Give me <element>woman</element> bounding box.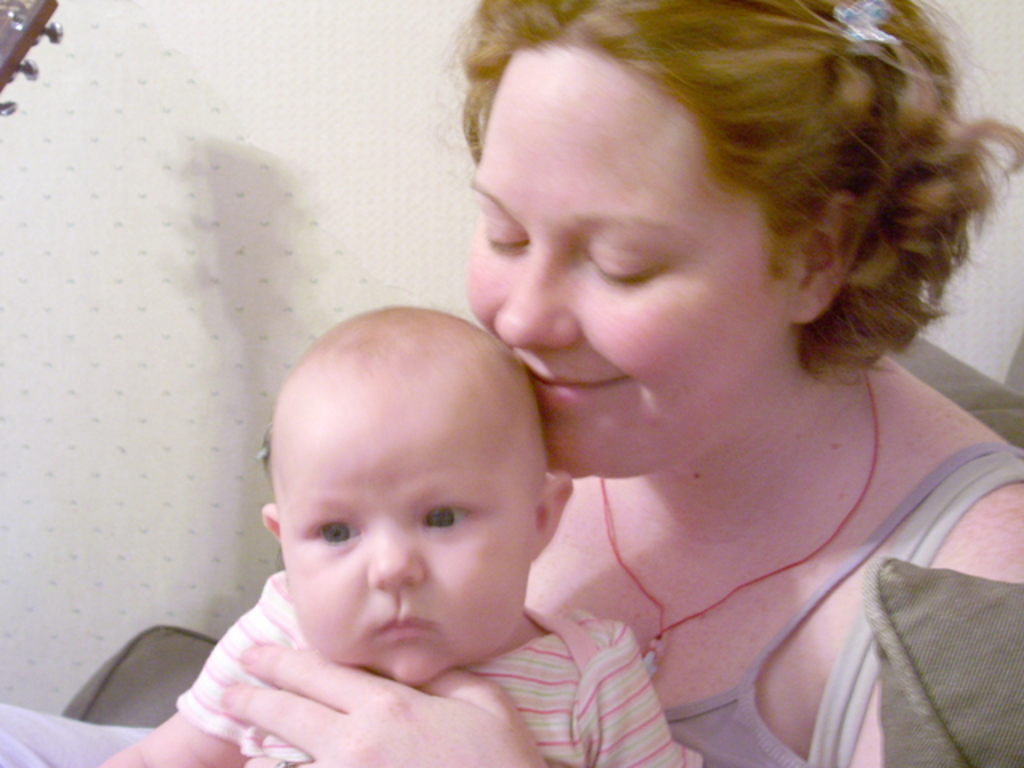
(left=194, top=37, right=1006, bottom=731).
